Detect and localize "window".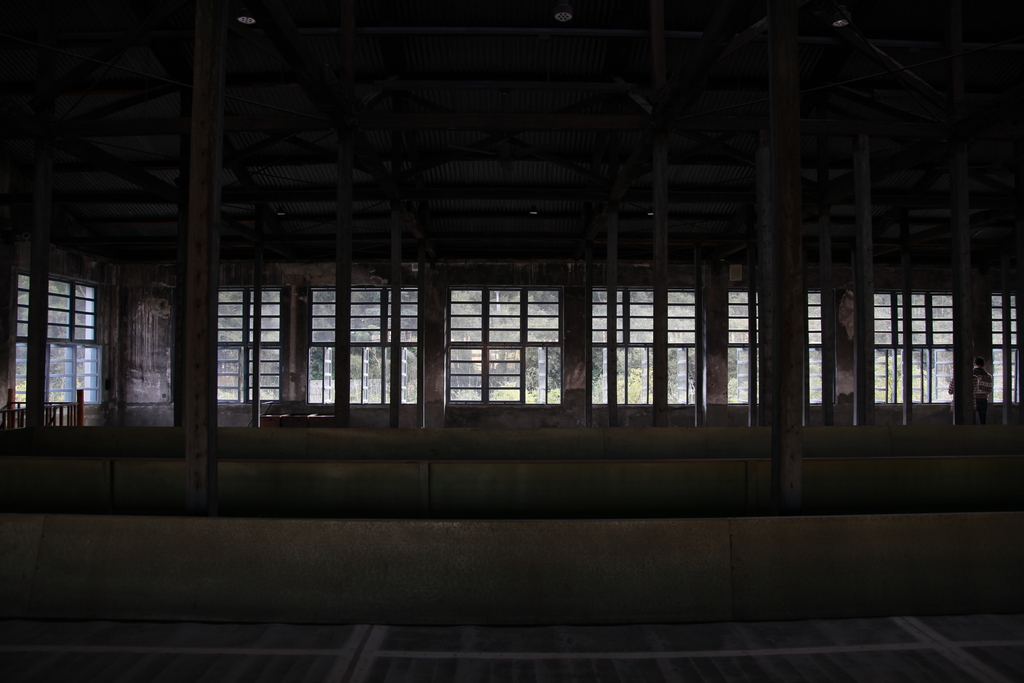
Localized at 586:288:698:408.
